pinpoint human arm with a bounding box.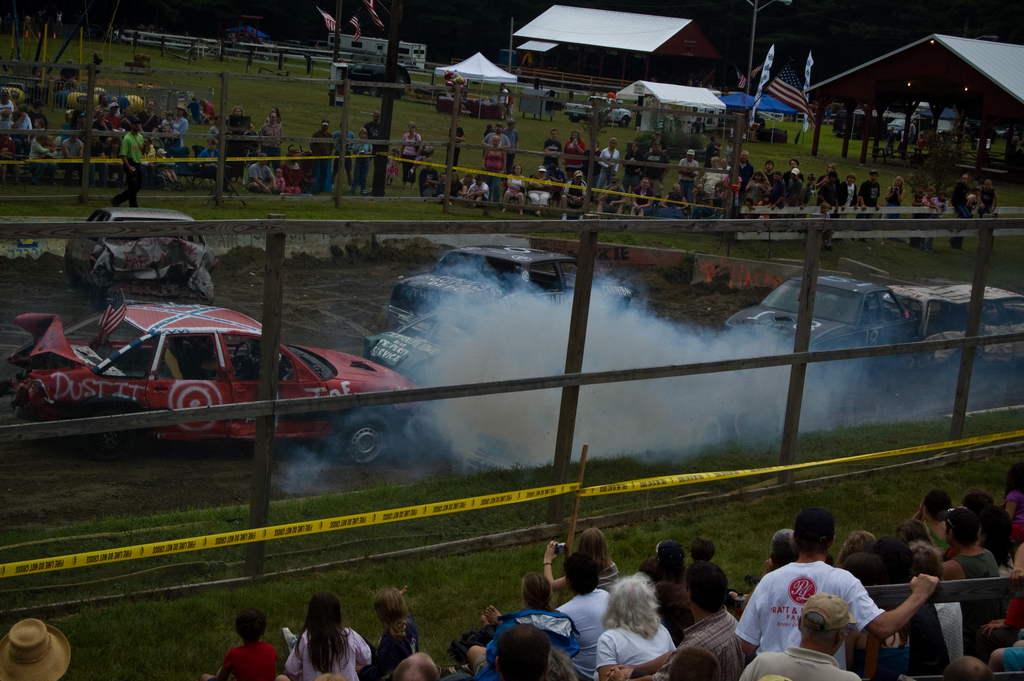
[426,172,442,184].
